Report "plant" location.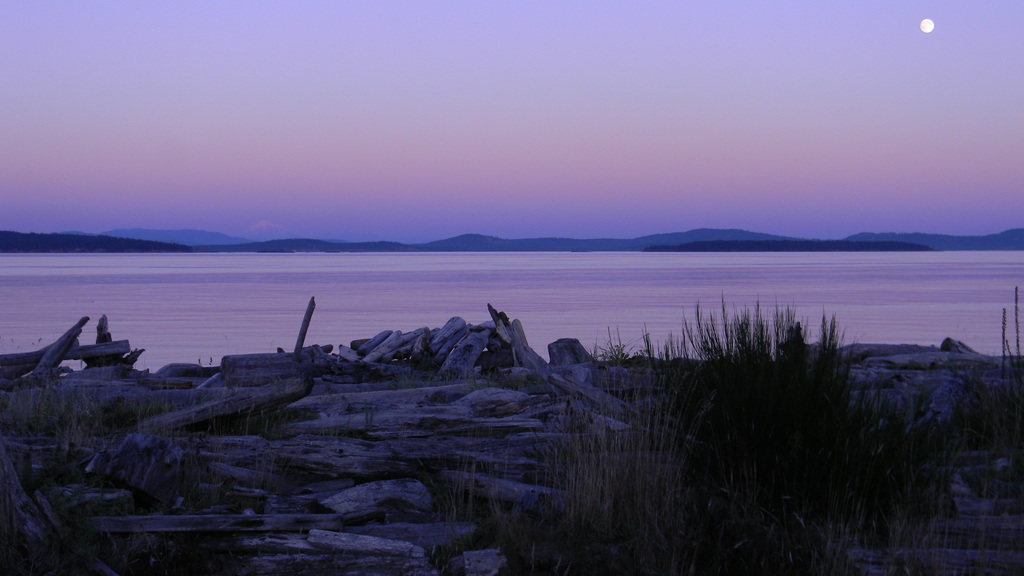
Report: x1=328, y1=360, x2=515, y2=399.
